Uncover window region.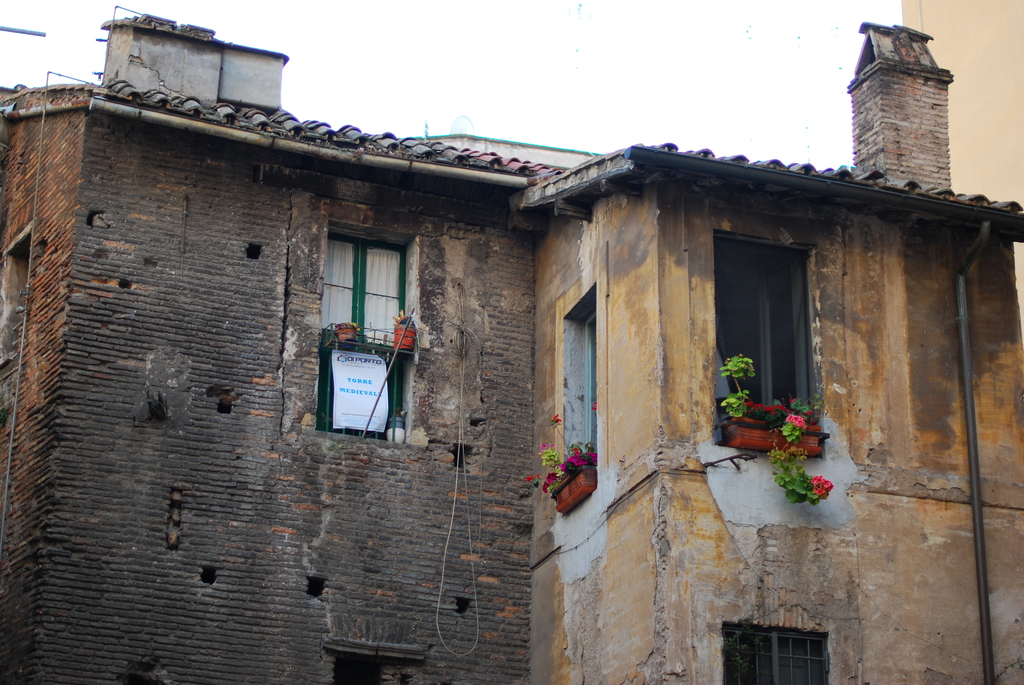
Uncovered: Rect(586, 314, 600, 444).
